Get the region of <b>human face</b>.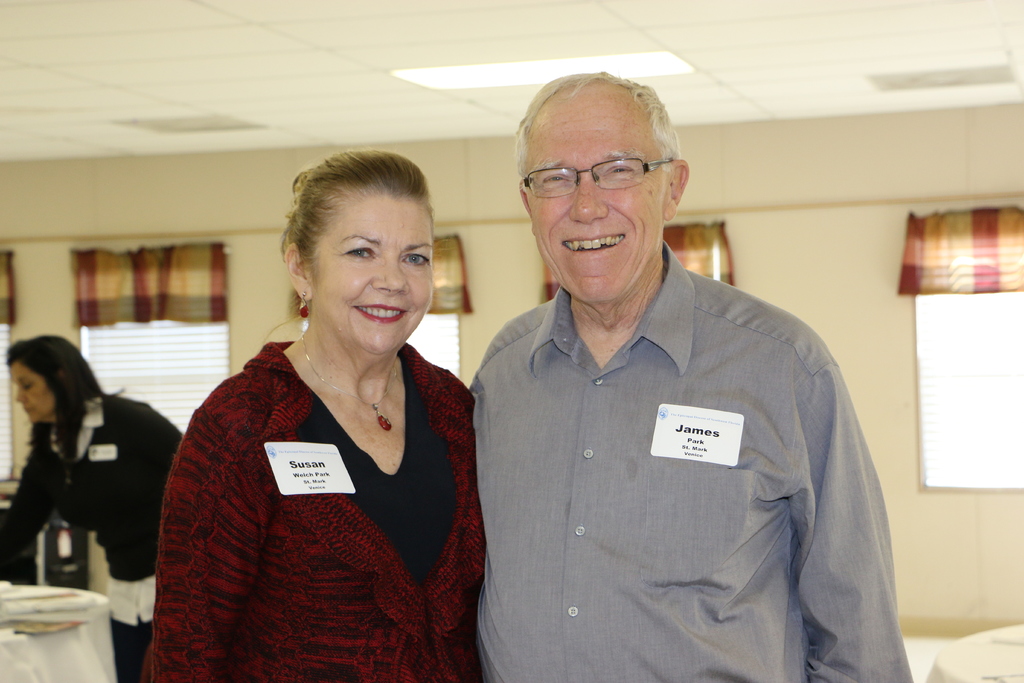
locate(309, 198, 431, 354).
